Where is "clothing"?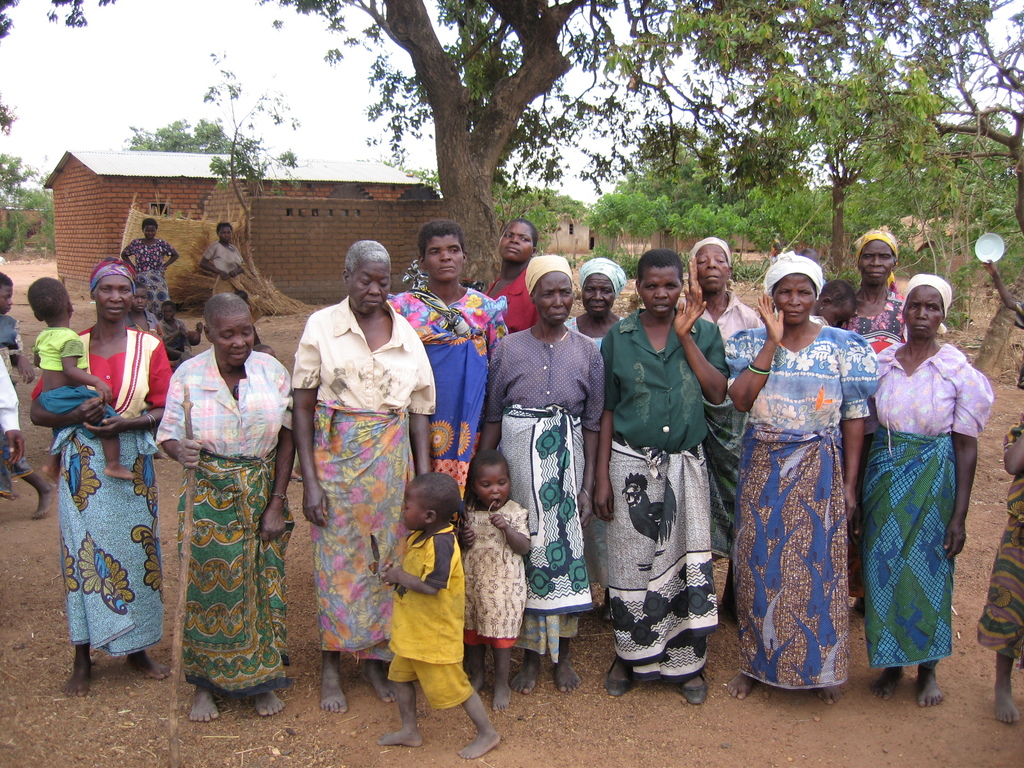
select_region(463, 497, 527, 648).
